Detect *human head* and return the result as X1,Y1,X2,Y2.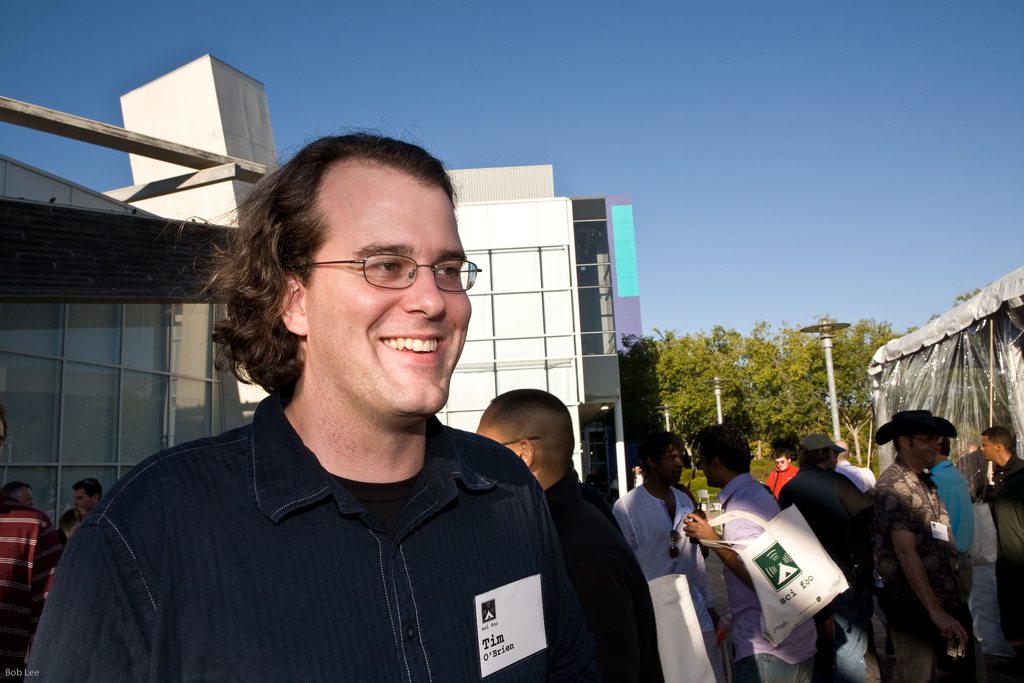
773,450,794,471.
